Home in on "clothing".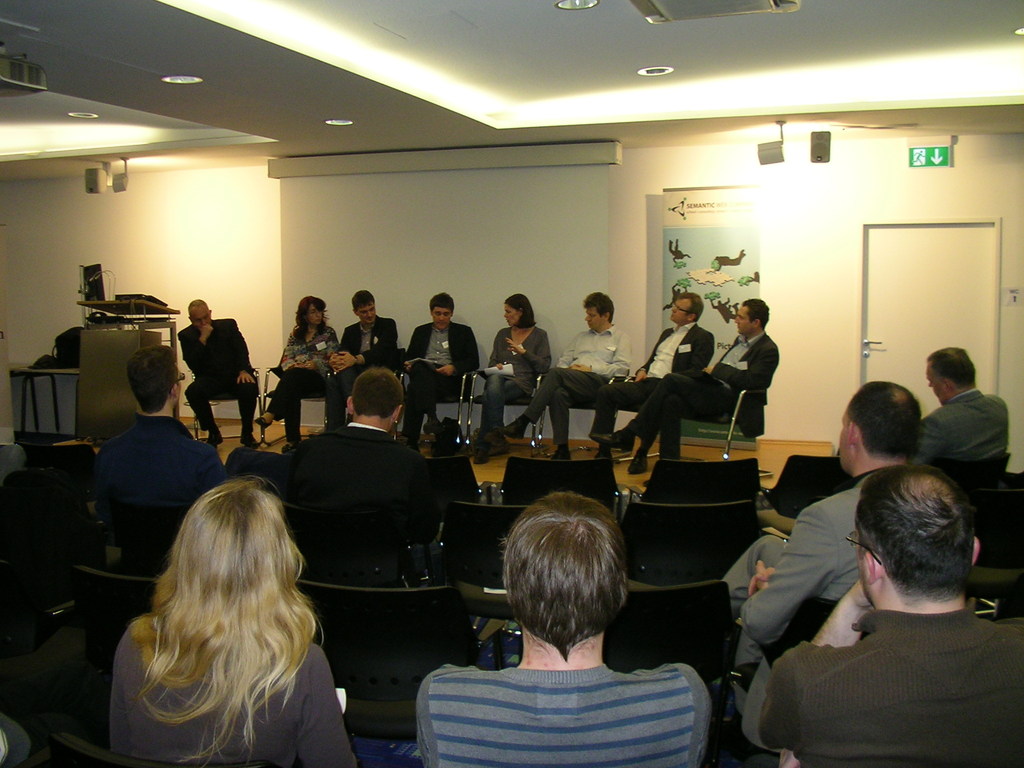
Homed in at <region>580, 322, 721, 450</region>.
